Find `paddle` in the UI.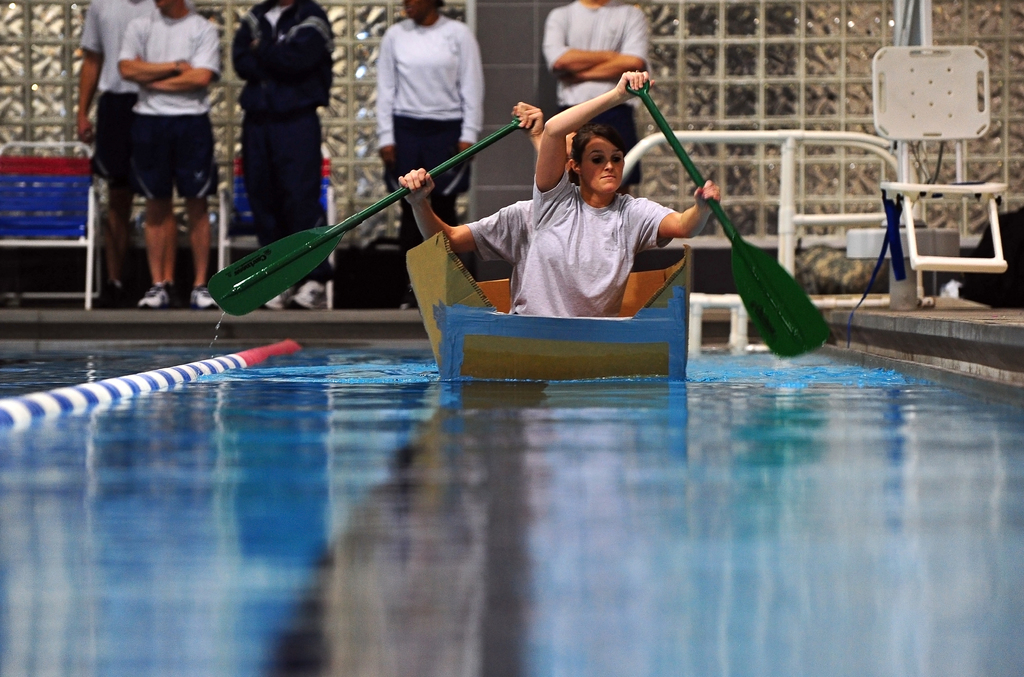
UI element at box(630, 78, 829, 358).
